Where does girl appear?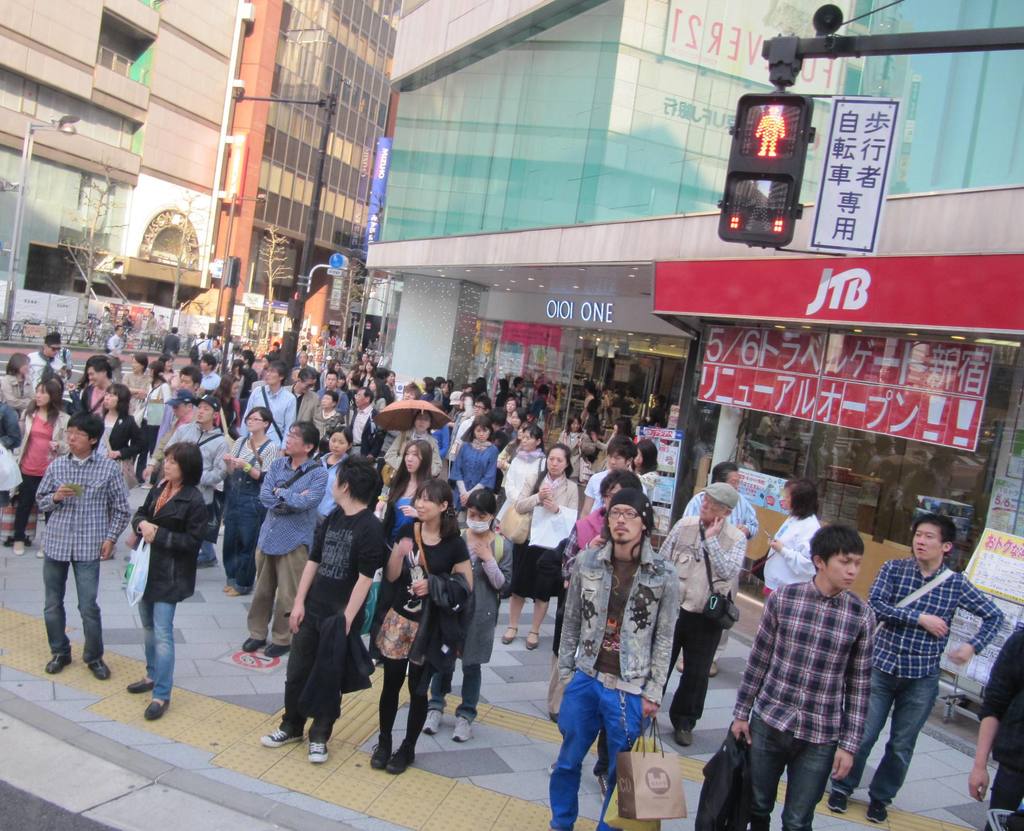
Appears at (left=503, top=396, right=518, bottom=422).
